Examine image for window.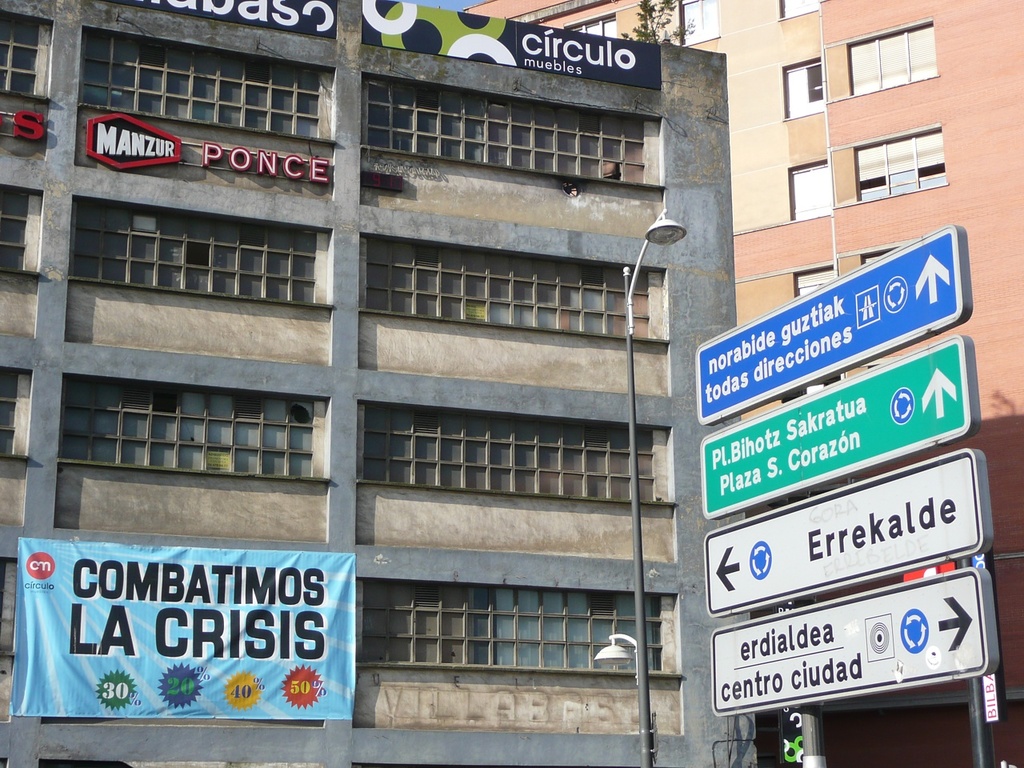
Examination result: locate(358, 72, 661, 182).
